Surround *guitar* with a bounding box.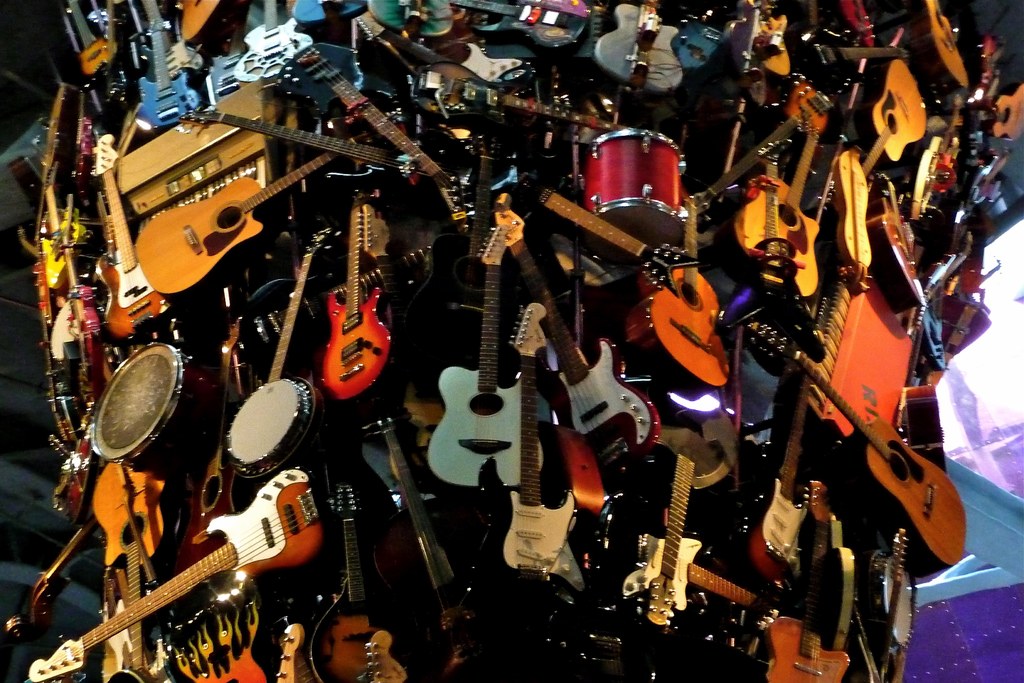
l=136, t=132, r=365, b=295.
